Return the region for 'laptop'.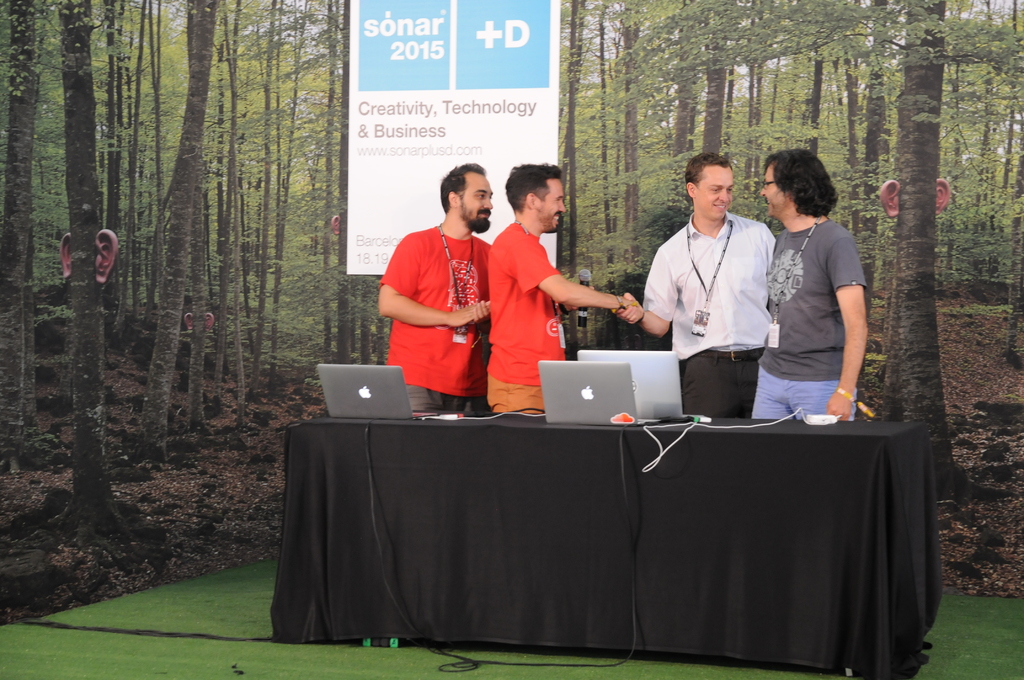
[x1=579, y1=350, x2=681, y2=420].
